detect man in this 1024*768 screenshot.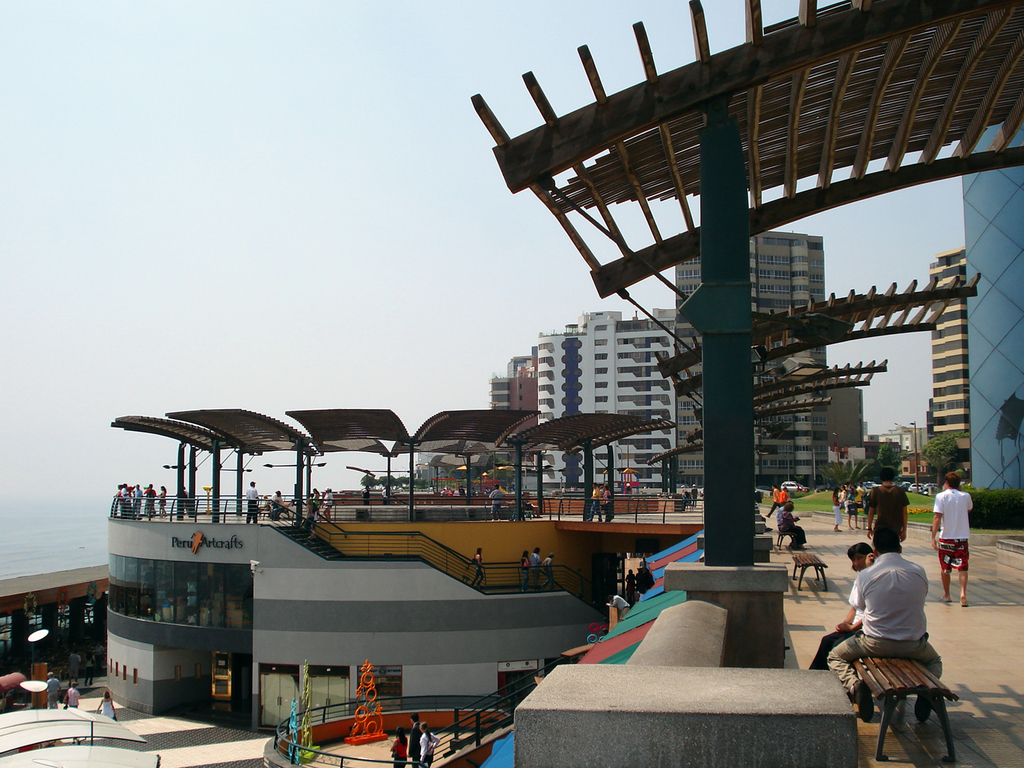
Detection: x1=930 y1=469 x2=971 y2=607.
